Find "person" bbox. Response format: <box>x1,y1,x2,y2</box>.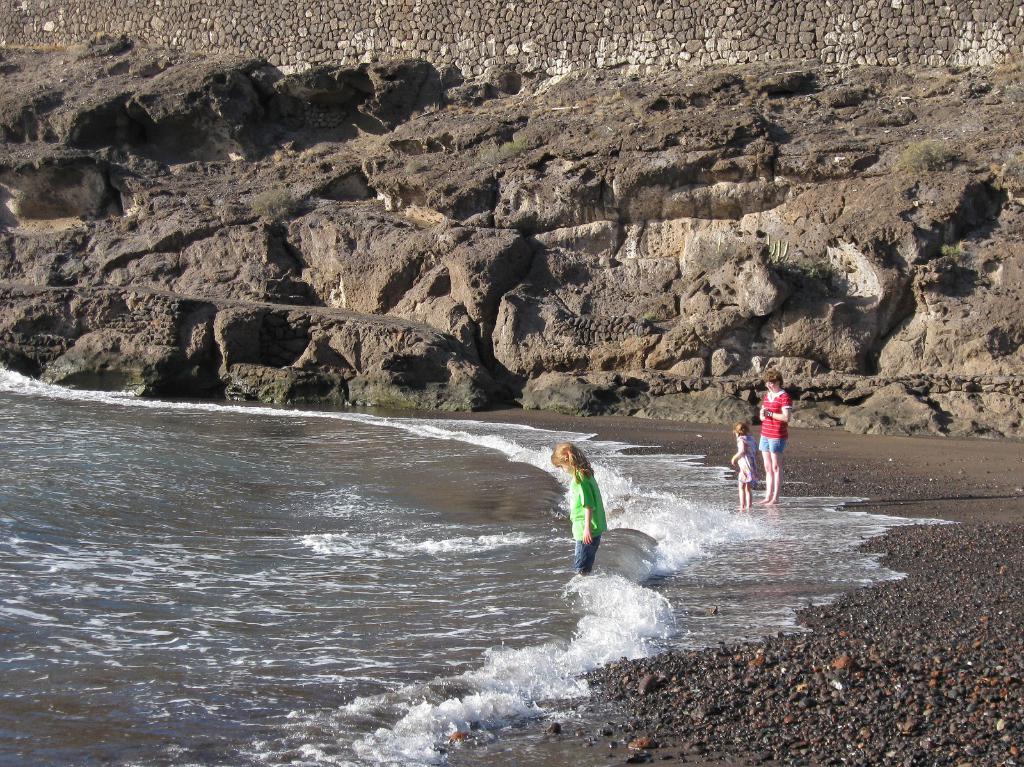
<box>548,441,604,573</box>.
